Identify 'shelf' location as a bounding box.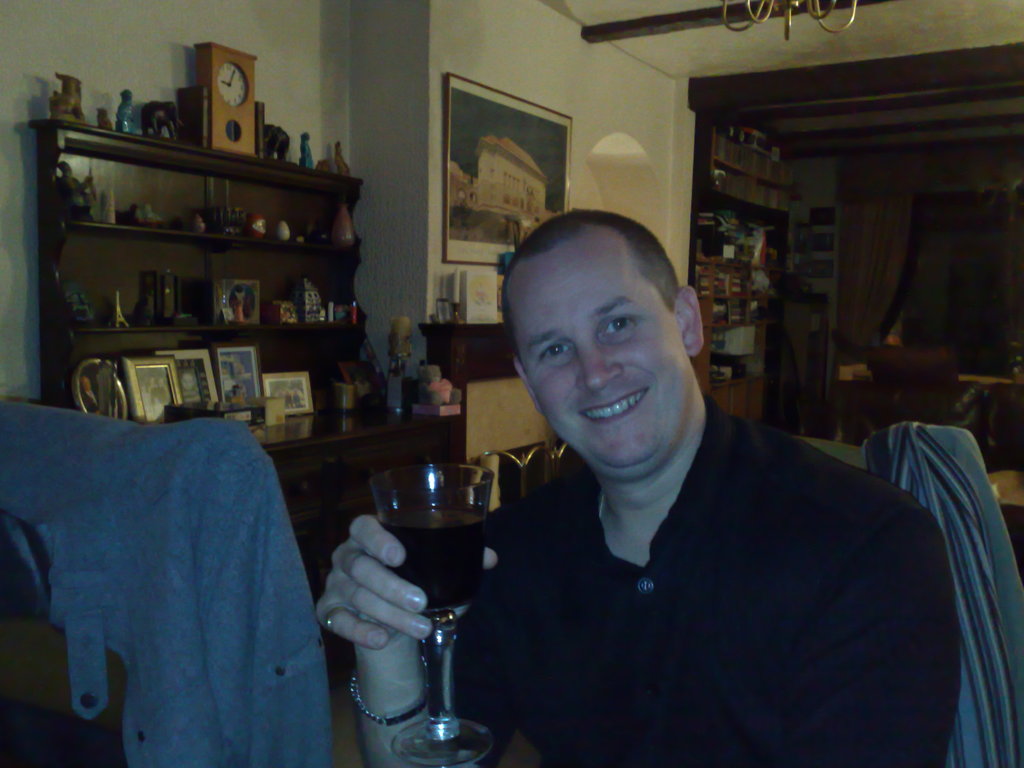
bbox(29, 114, 448, 578).
